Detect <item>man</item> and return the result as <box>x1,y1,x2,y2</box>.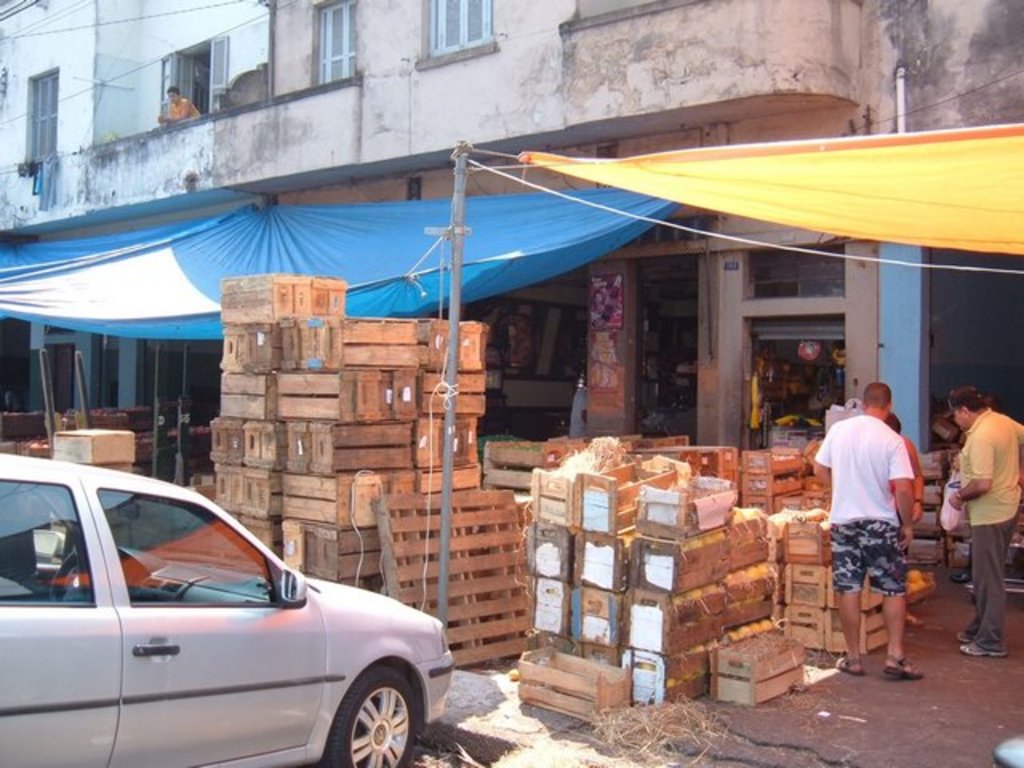
<box>954,382,1021,659</box>.
